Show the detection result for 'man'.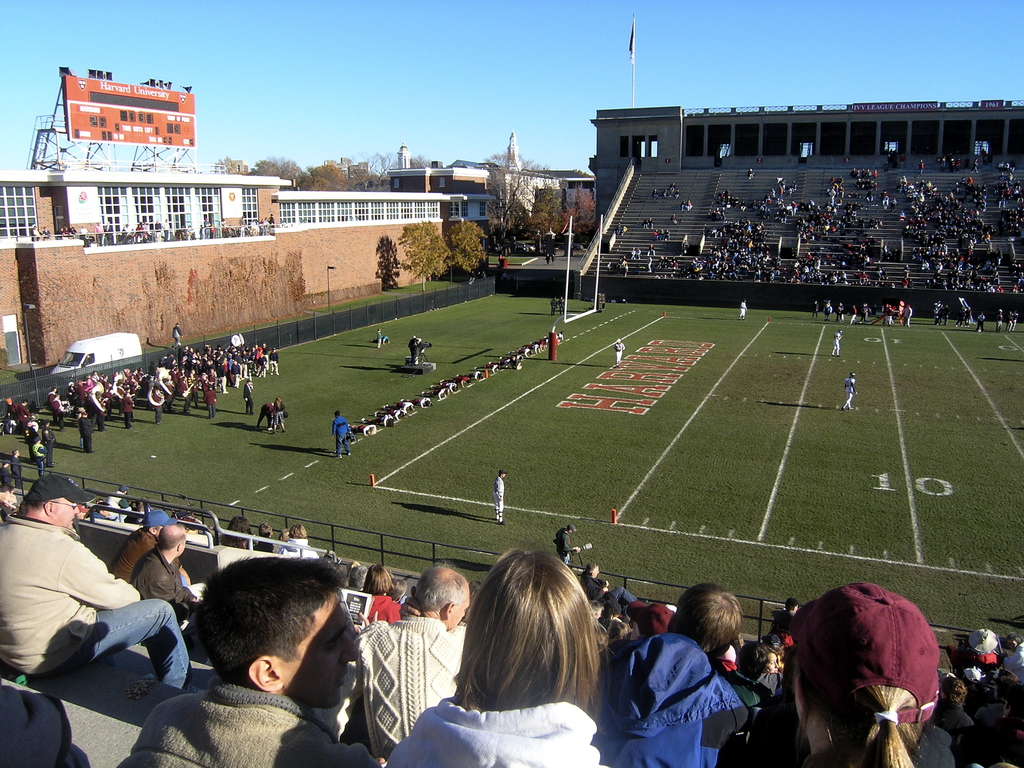
315, 561, 463, 765.
